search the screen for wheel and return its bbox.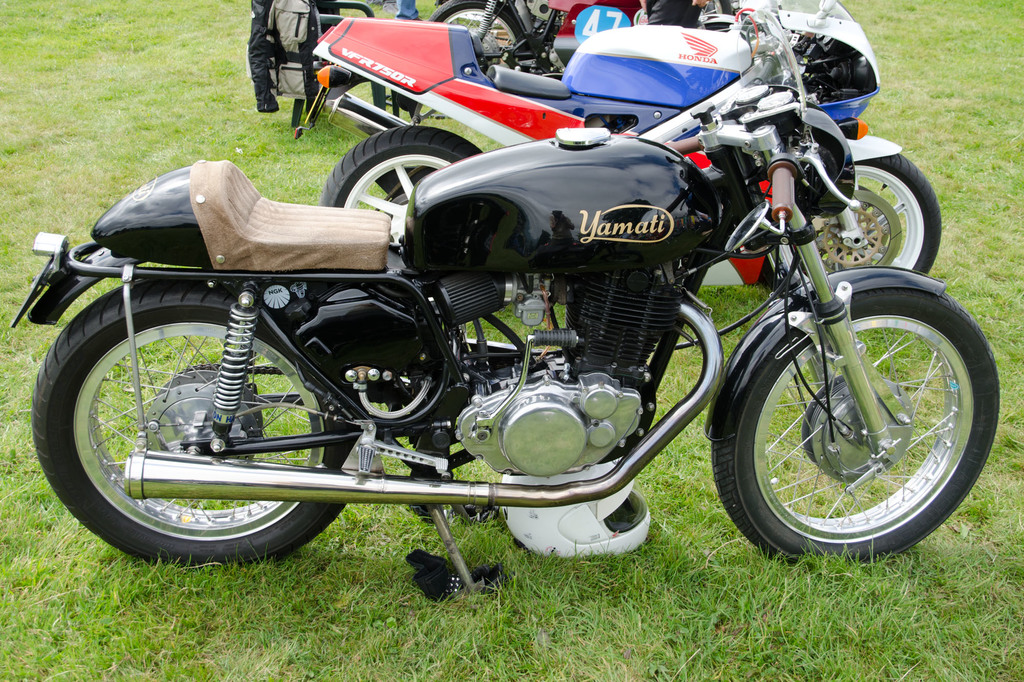
Found: {"x1": 730, "y1": 262, "x2": 990, "y2": 575}.
